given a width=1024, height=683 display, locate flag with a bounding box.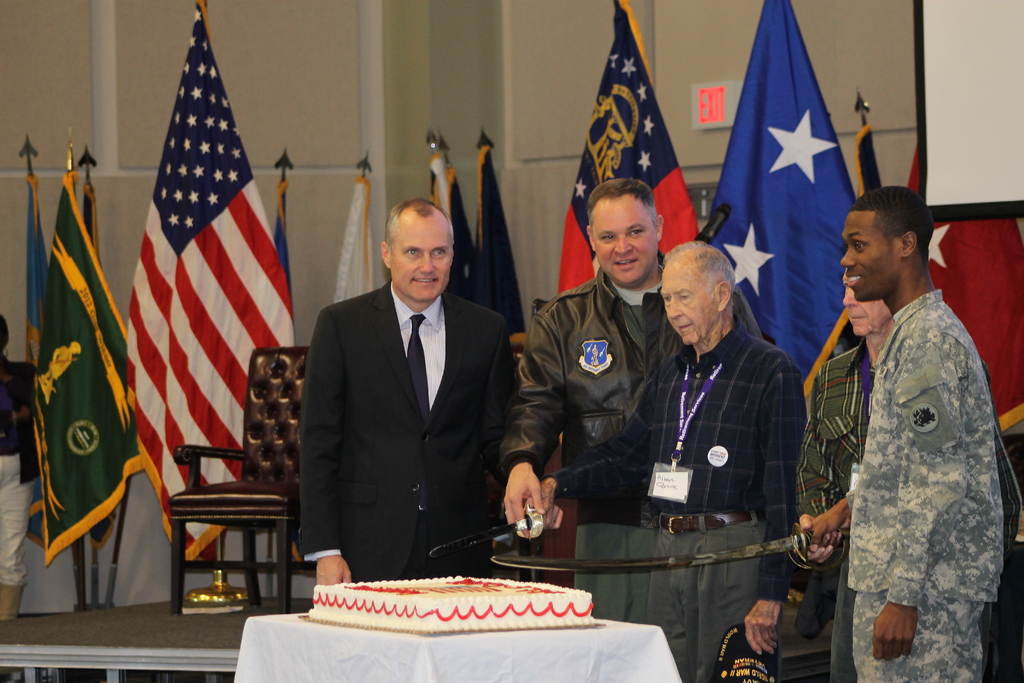
Located: (x1=858, y1=113, x2=882, y2=192).
